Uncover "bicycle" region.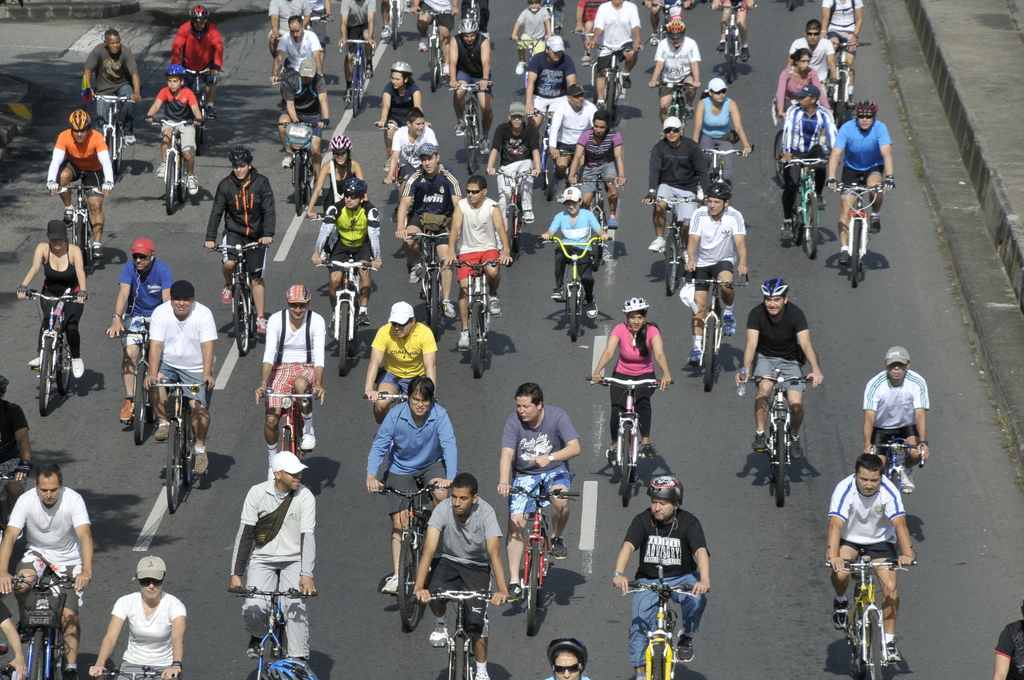
Uncovered: [x1=830, y1=39, x2=875, y2=130].
